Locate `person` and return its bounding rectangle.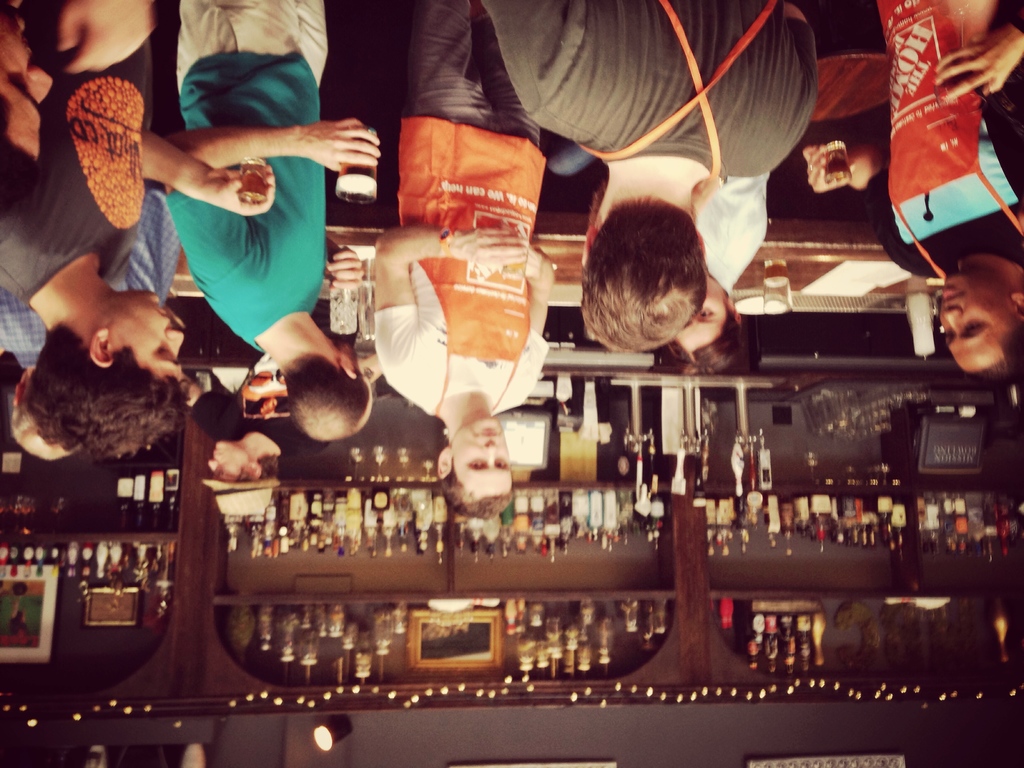
<bbox>181, 367, 301, 520</bbox>.
